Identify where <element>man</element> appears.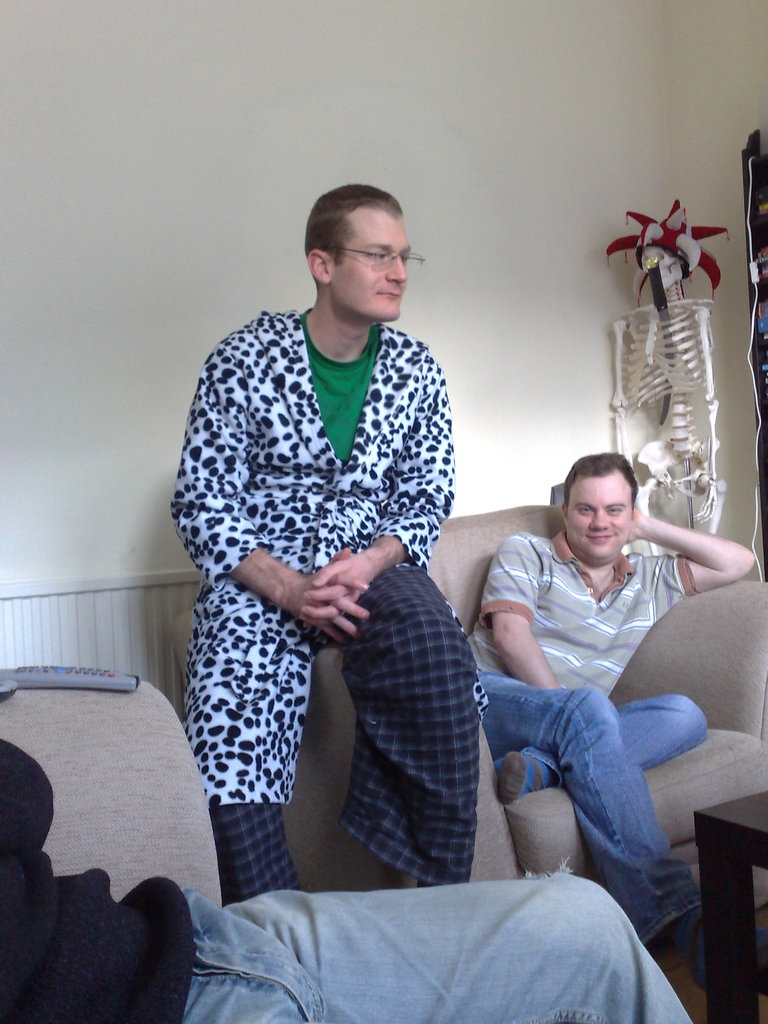
Appears at (172, 182, 482, 902).
